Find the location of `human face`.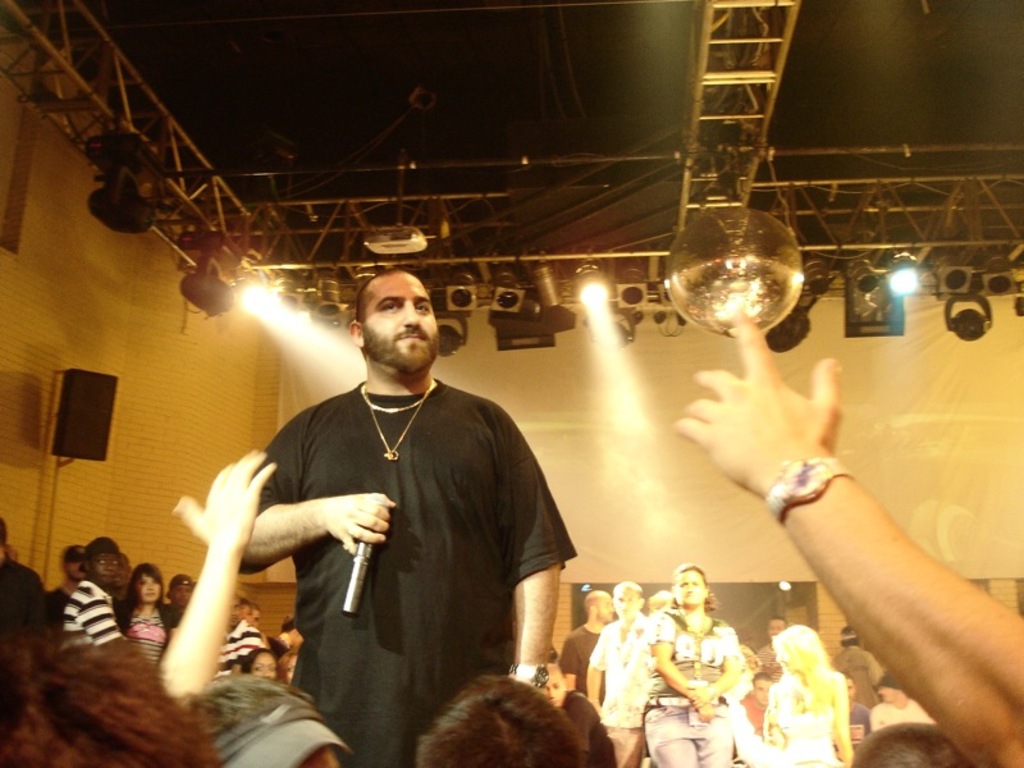
Location: locate(677, 573, 703, 599).
